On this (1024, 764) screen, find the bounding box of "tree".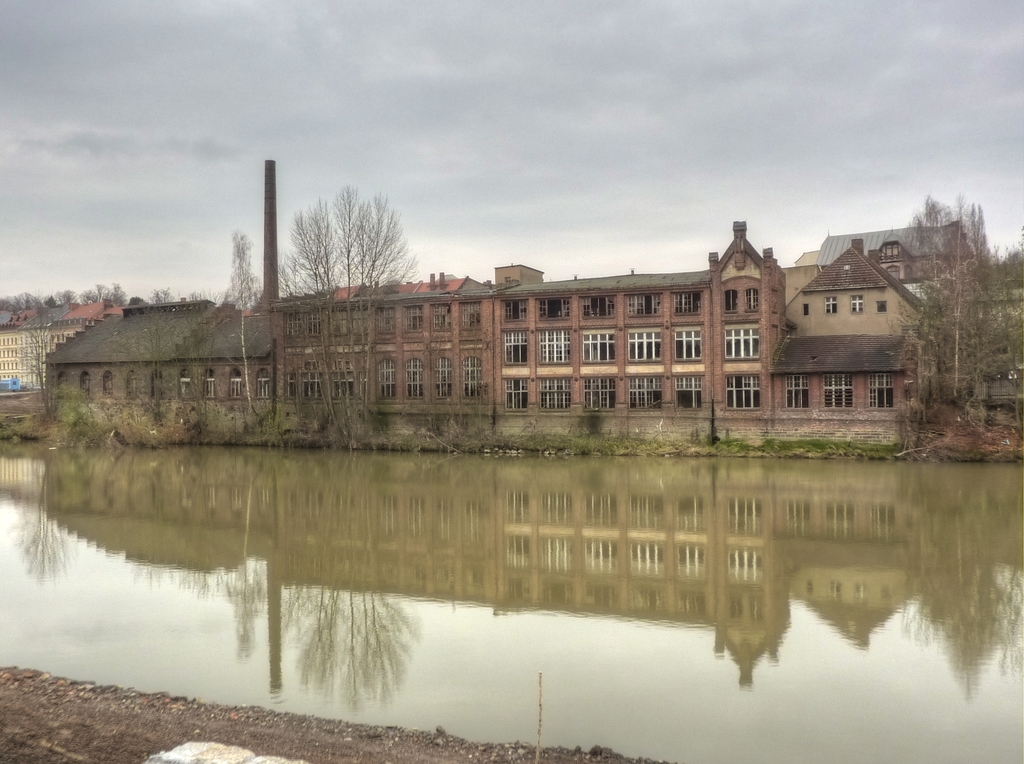
Bounding box: <region>58, 275, 131, 312</region>.
